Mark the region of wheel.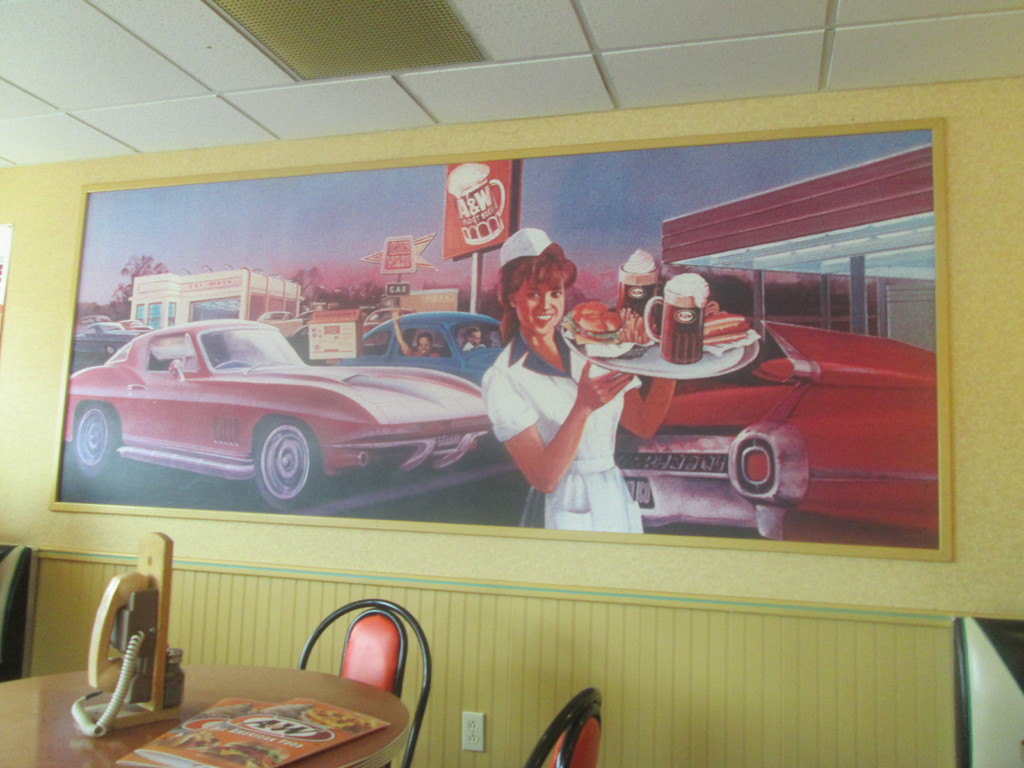
Region: 260, 414, 315, 507.
